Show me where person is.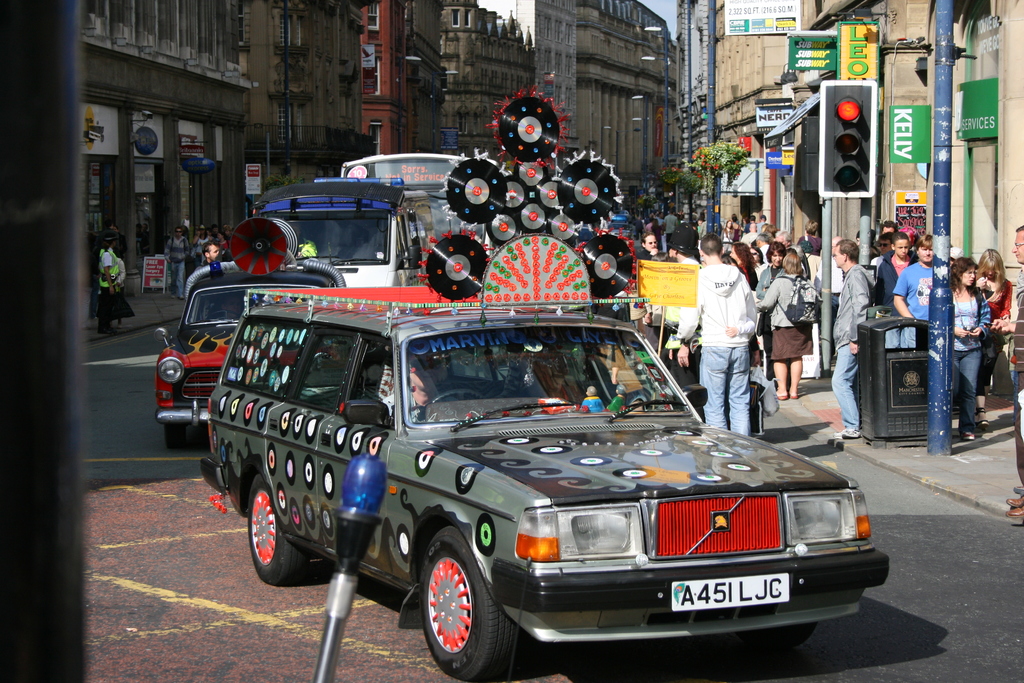
person is at 97/242/120/339.
